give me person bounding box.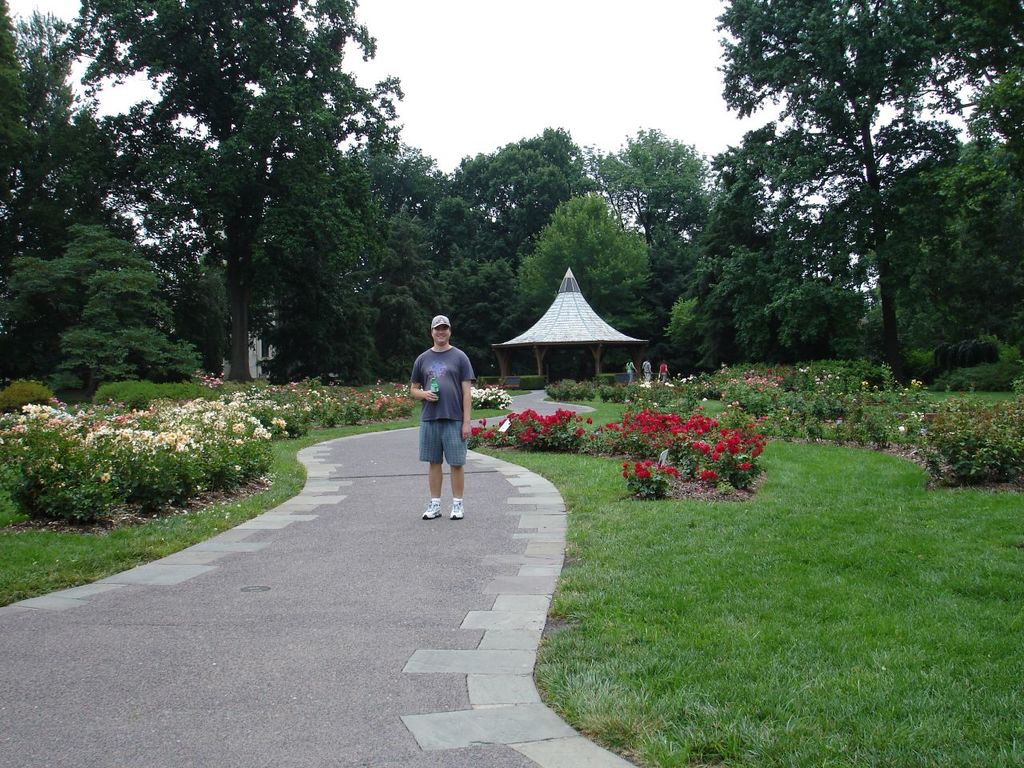
bbox(414, 316, 472, 518).
